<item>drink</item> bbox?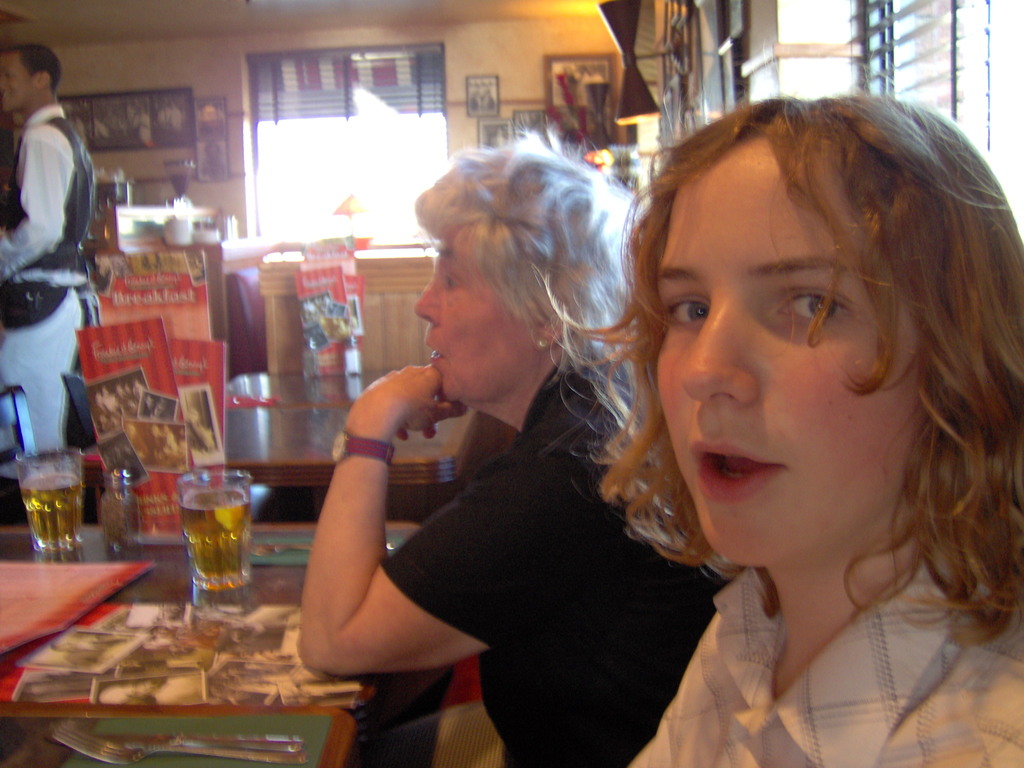
(175, 486, 251, 589)
